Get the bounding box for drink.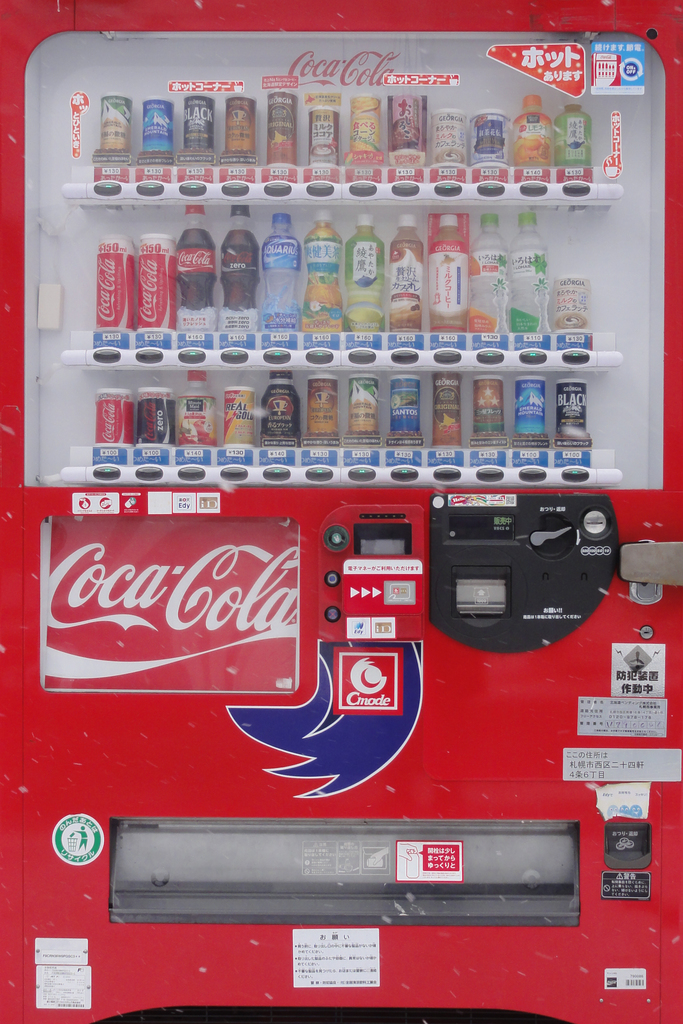
x1=388, y1=218, x2=421, y2=326.
